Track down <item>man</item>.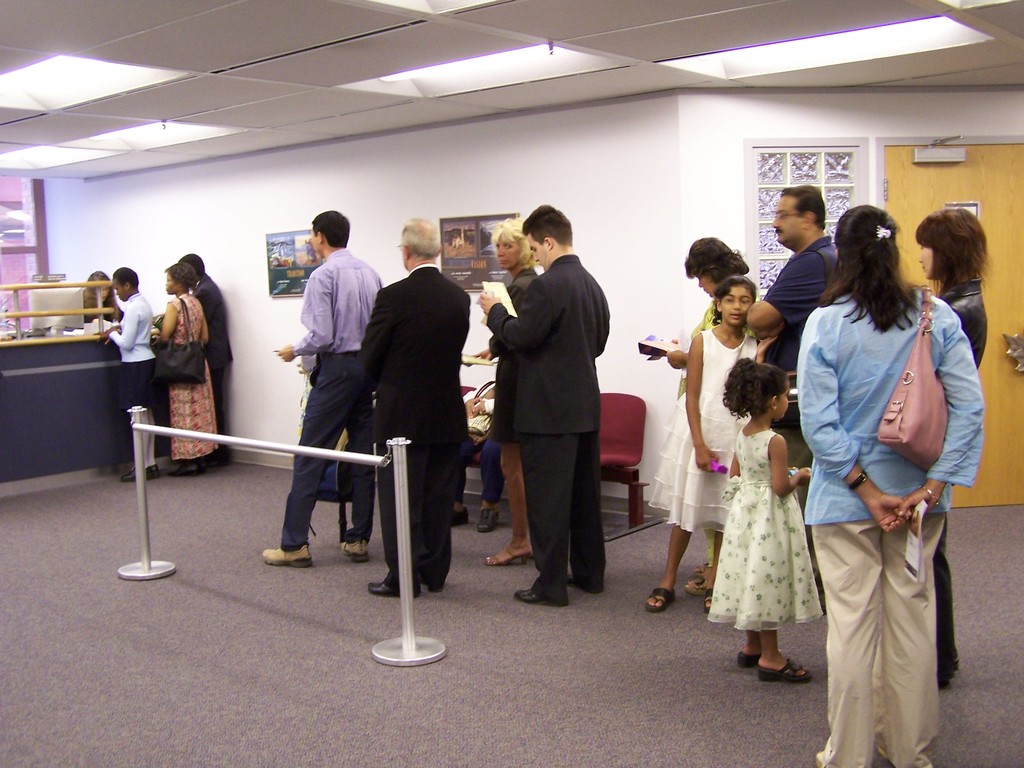
Tracked to detection(748, 175, 847, 611).
